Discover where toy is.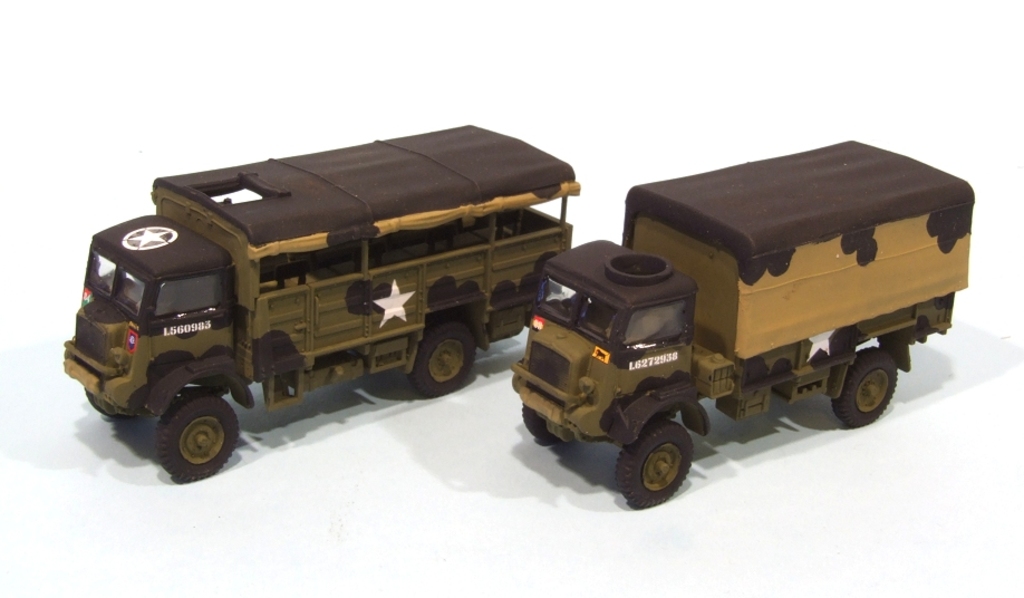
Discovered at 463 115 1003 493.
